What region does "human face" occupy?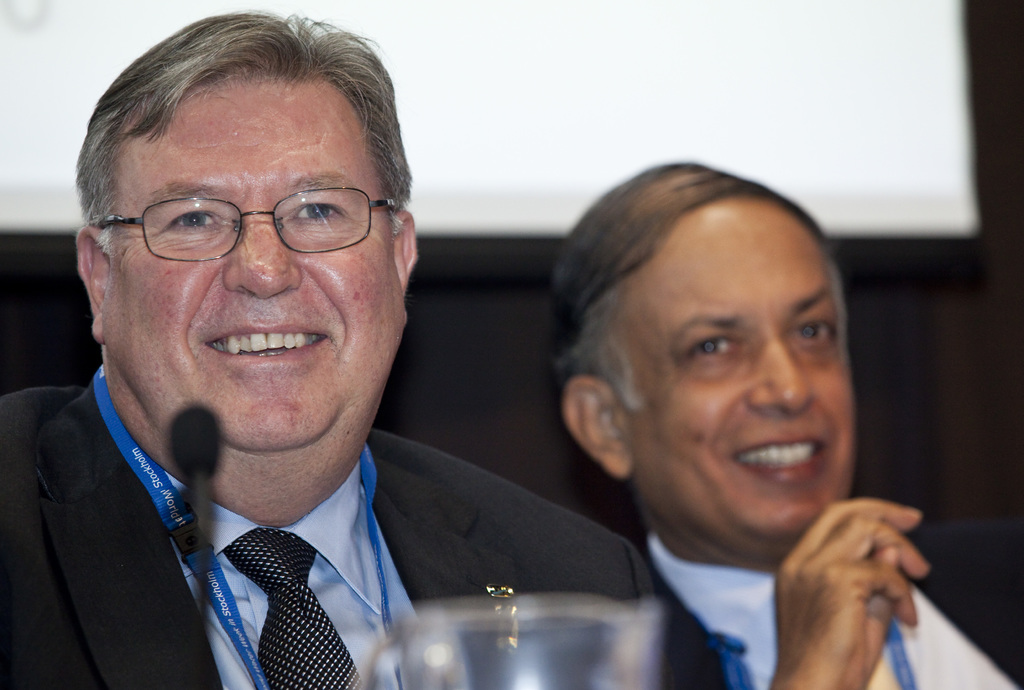
{"left": 622, "top": 202, "right": 860, "bottom": 543}.
